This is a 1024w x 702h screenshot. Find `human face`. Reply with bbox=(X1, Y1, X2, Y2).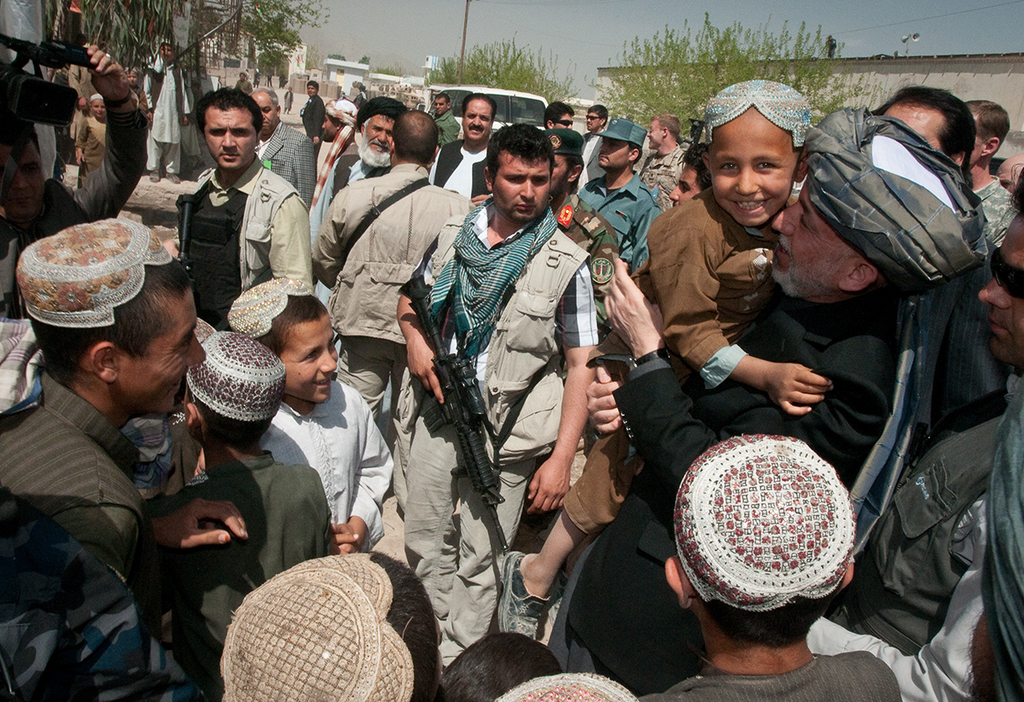
bbox=(308, 84, 316, 96).
